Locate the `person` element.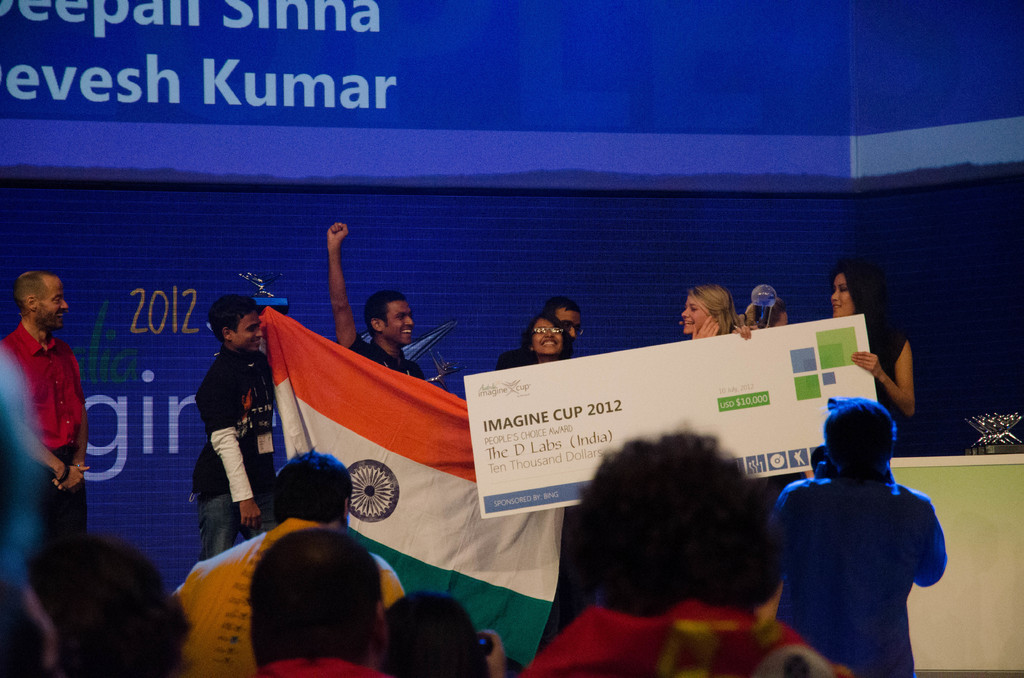
Element bbox: 320, 217, 426, 383.
